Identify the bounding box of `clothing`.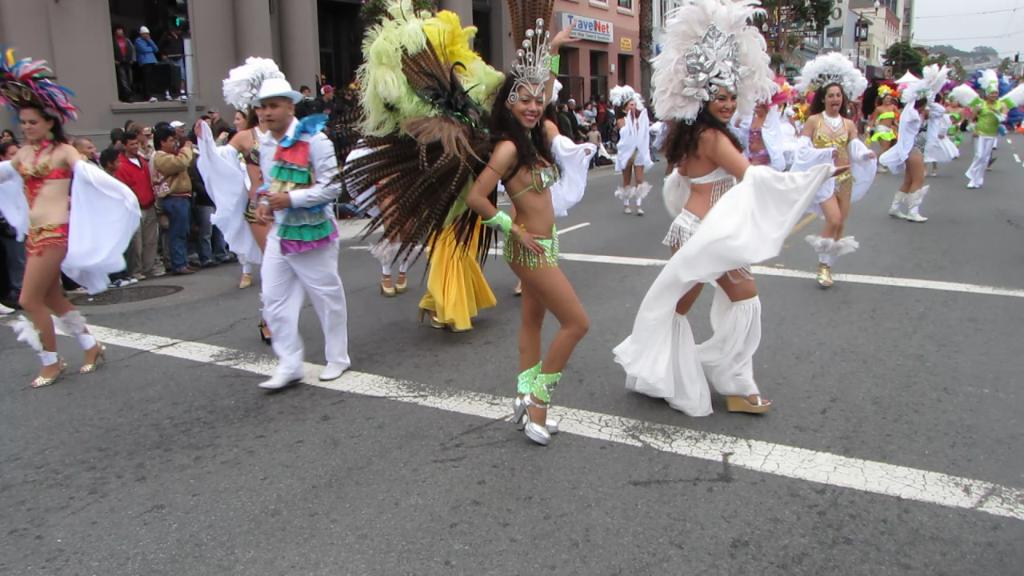
493 231 560 270.
